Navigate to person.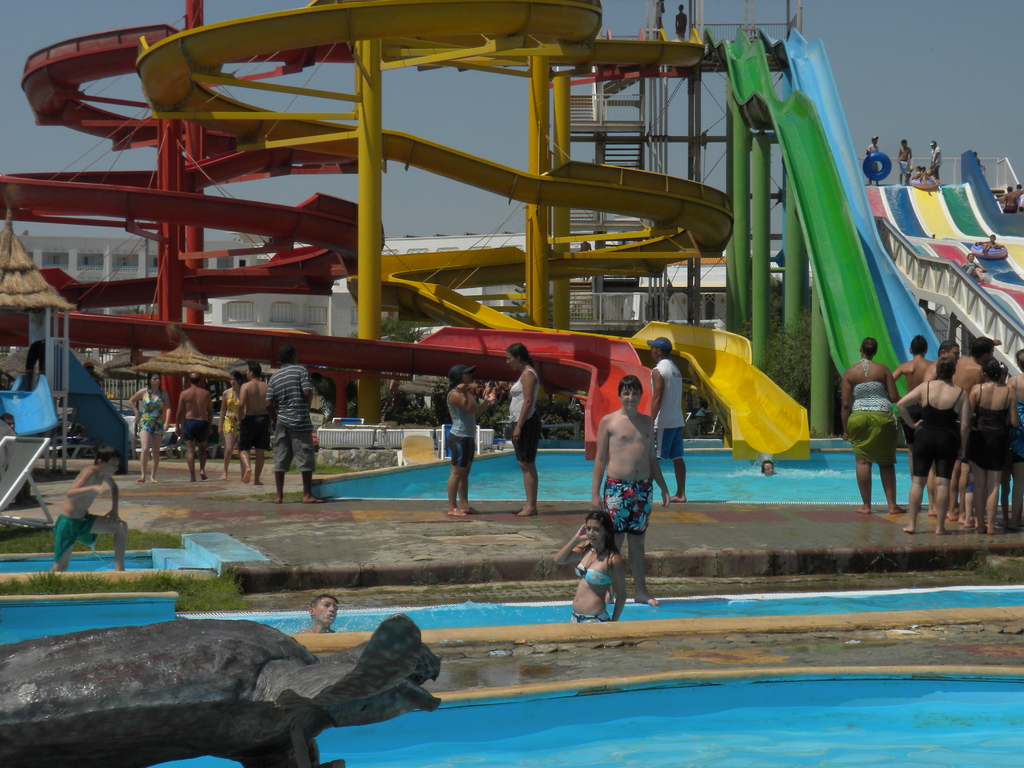
Navigation target: l=911, t=161, r=930, b=190.
